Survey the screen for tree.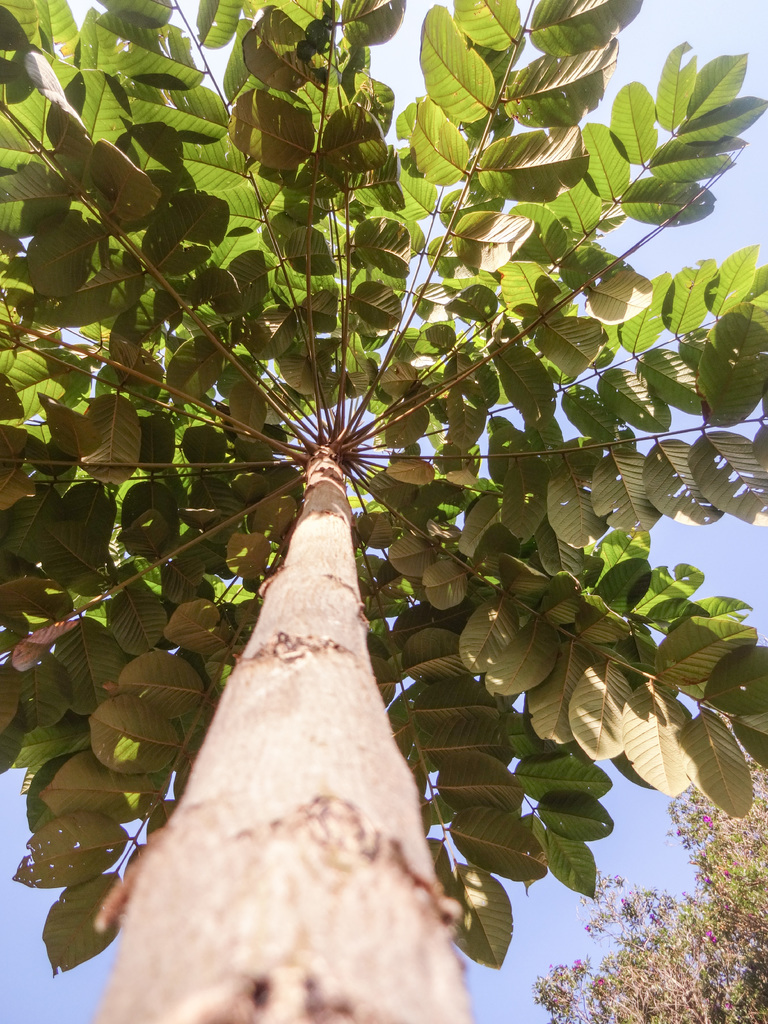
Survey found: bbox=[0, 0, 762, 996].
